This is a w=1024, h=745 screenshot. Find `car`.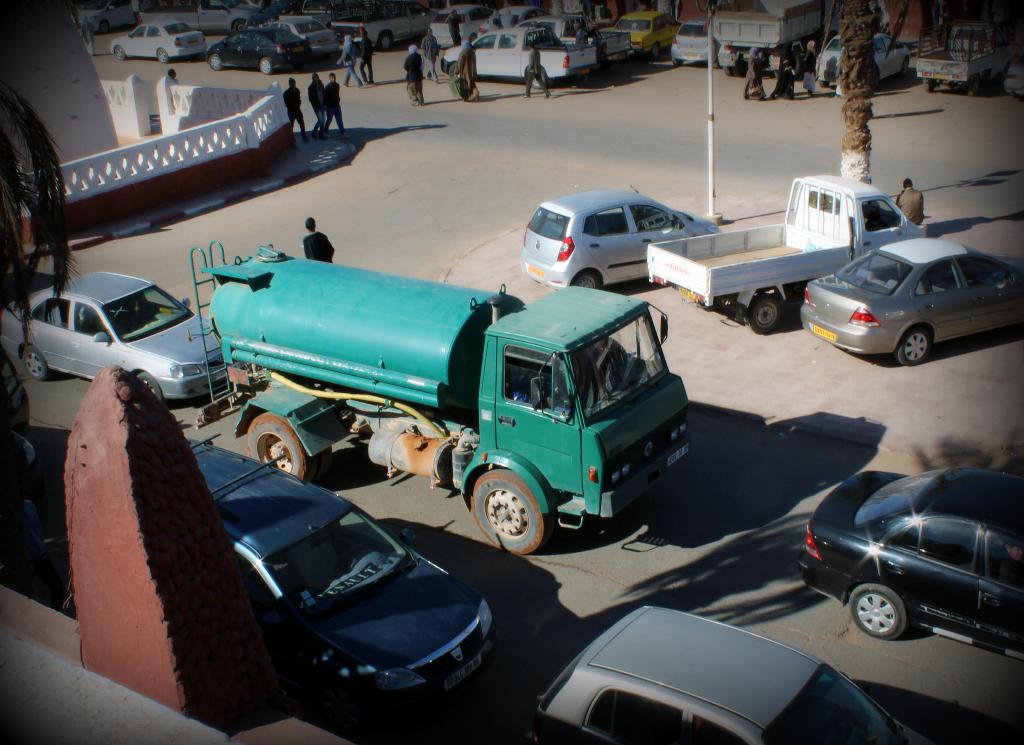
Bounding box: bbox(800, 461, 1023, 665).
